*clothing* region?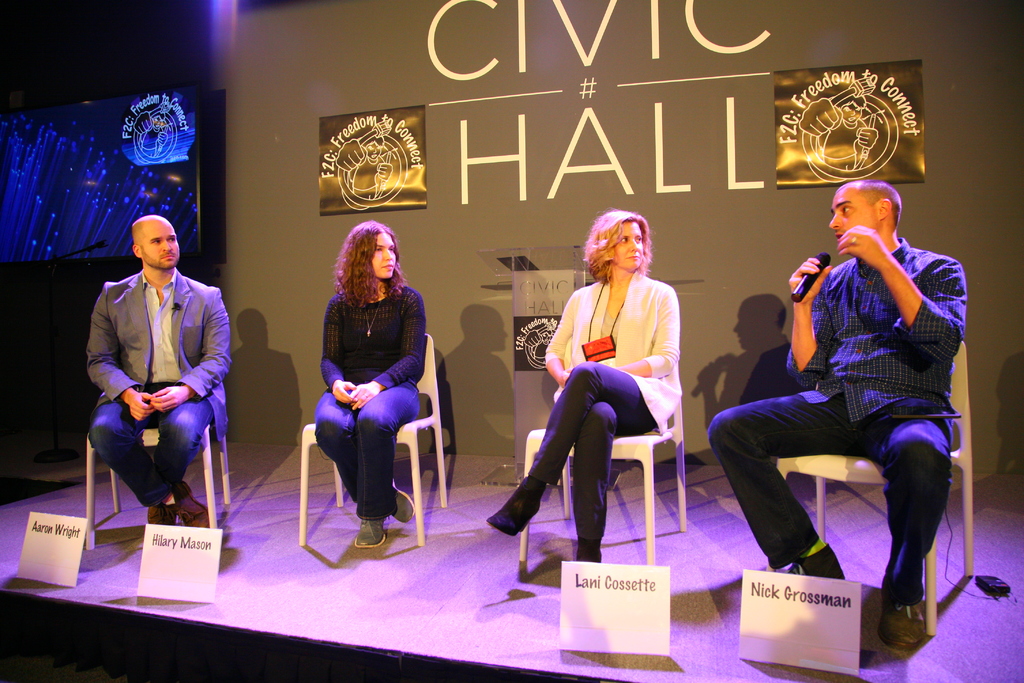
(left=84, top=260, right=236, bottom=510)
